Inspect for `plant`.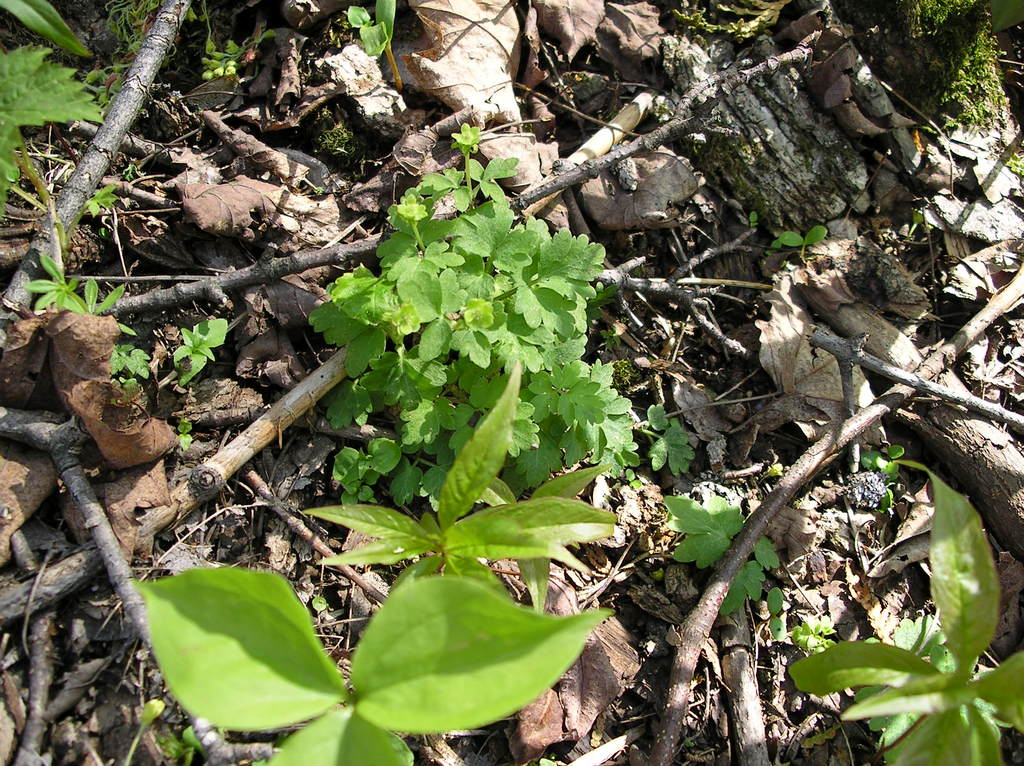
Inspection: (925,10,1023,182).
